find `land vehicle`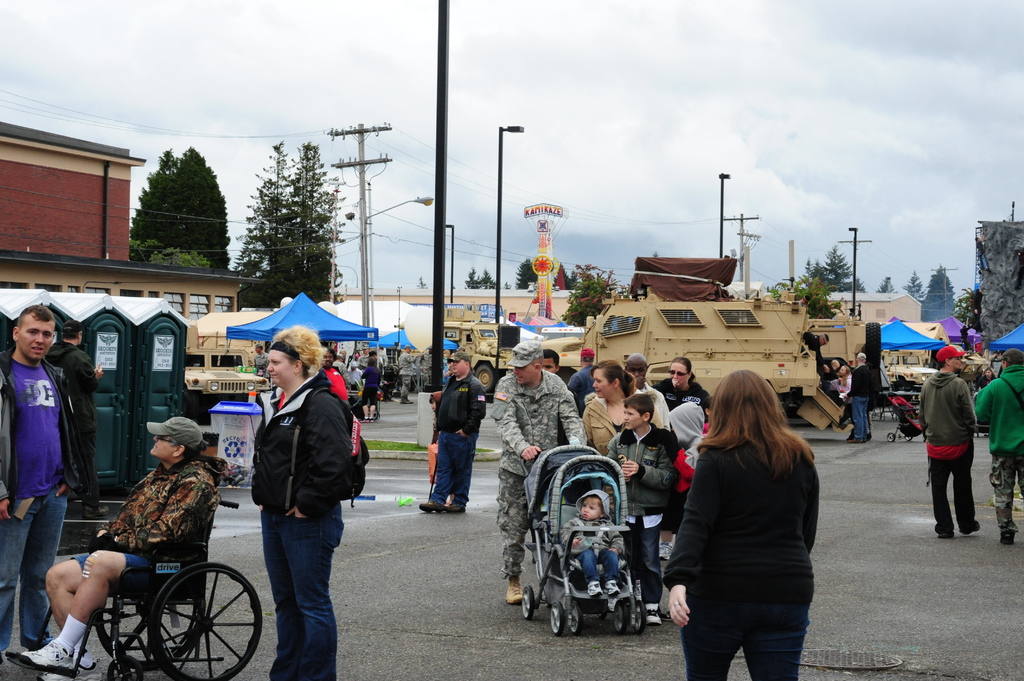
(x1=521, y1=442, x2=650, y2=636)
